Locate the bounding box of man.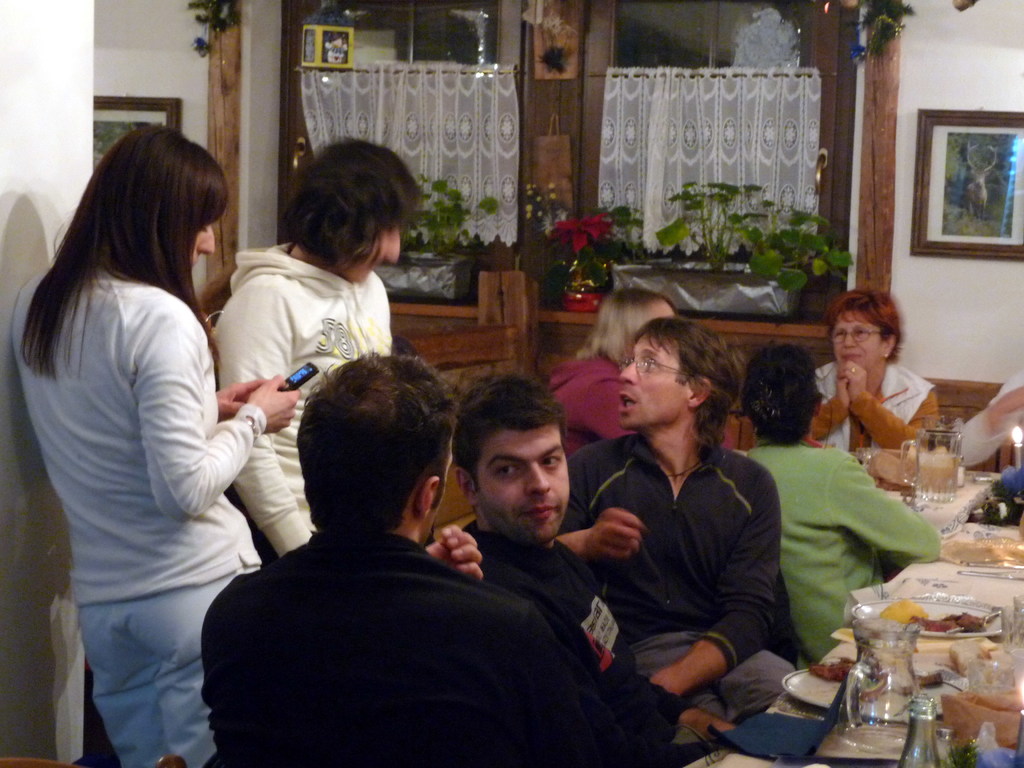
Bounding box: <region>196, 131, 424, 564</region>.
